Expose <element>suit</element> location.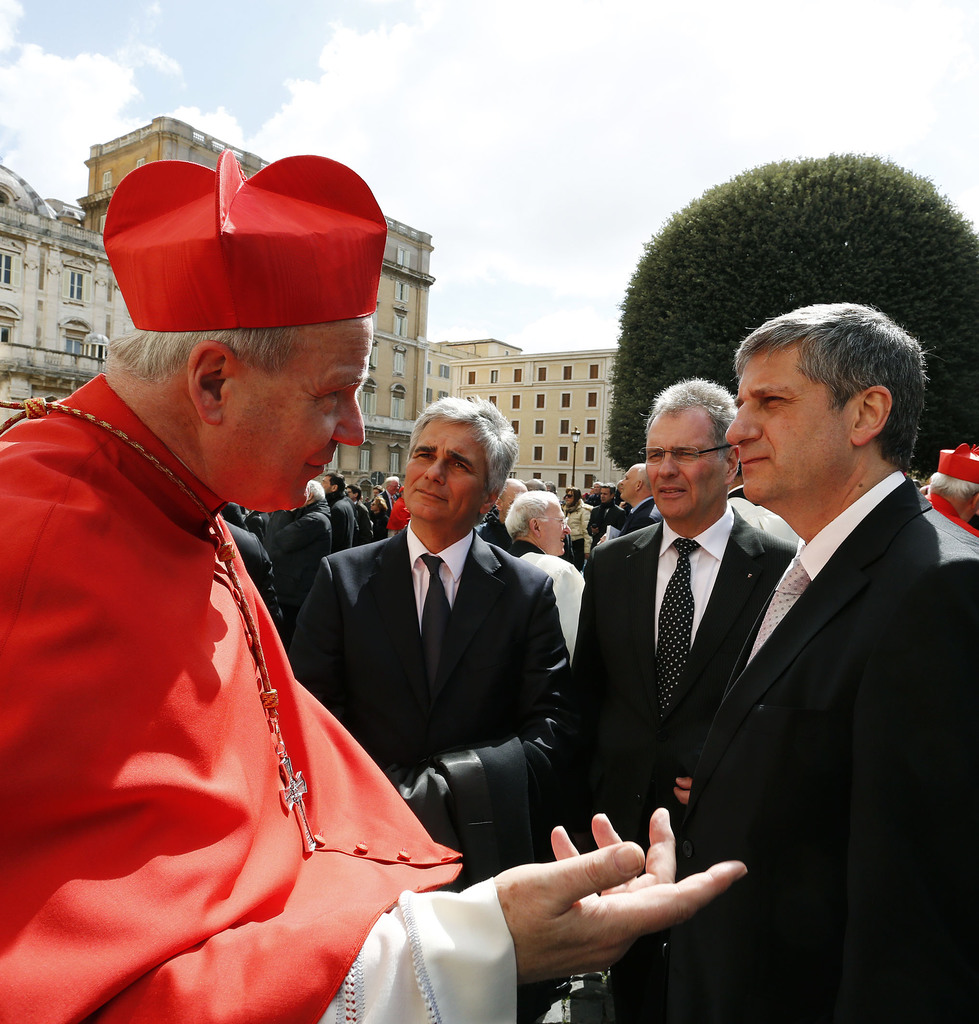
Exposed at select_region(607, 484, 978, 1023).
